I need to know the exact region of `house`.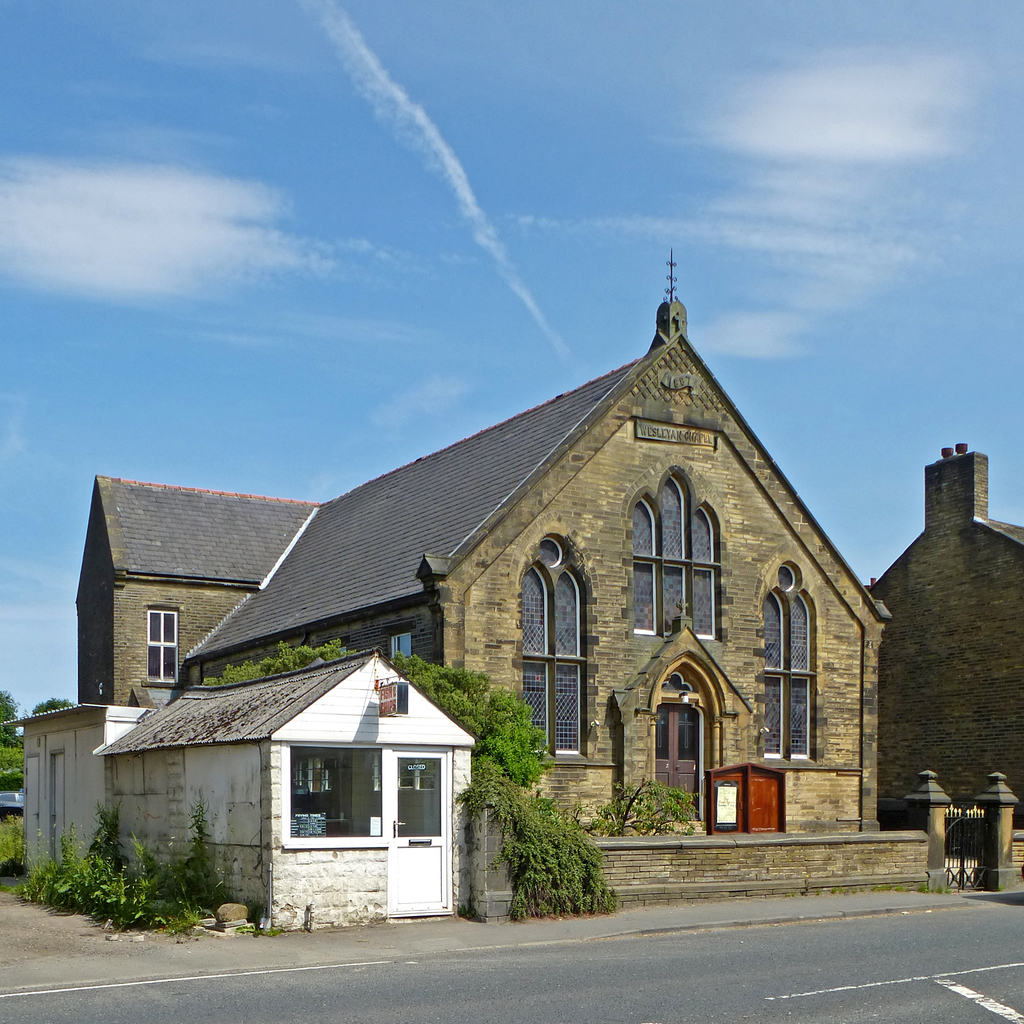
Region: 858 435 1023 898.
